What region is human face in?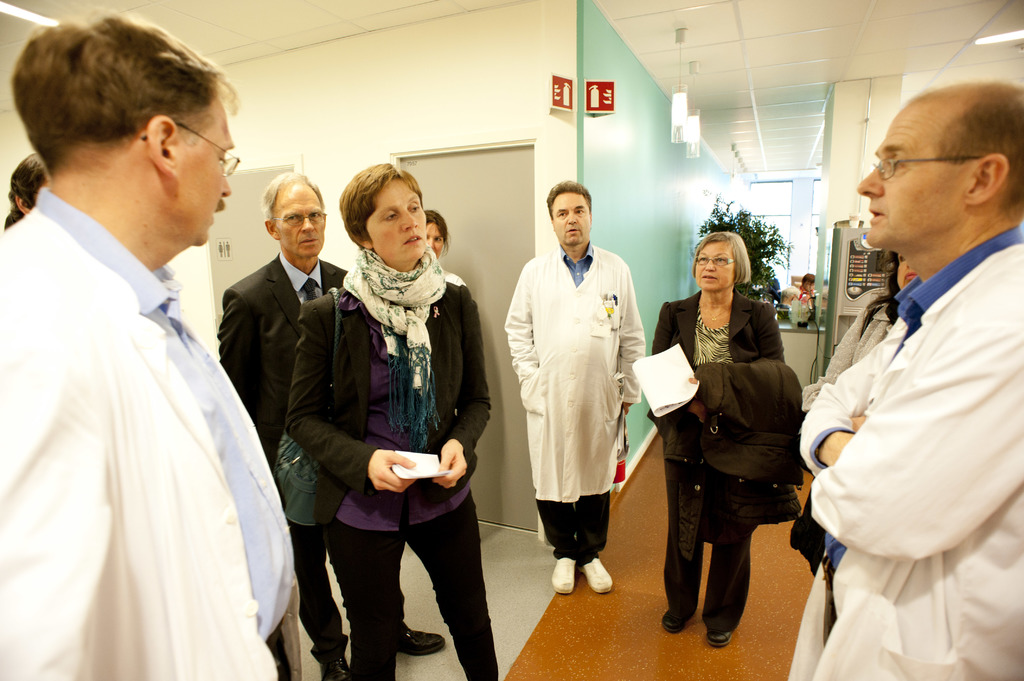
<region>854, 107, 967, 253</region>.
